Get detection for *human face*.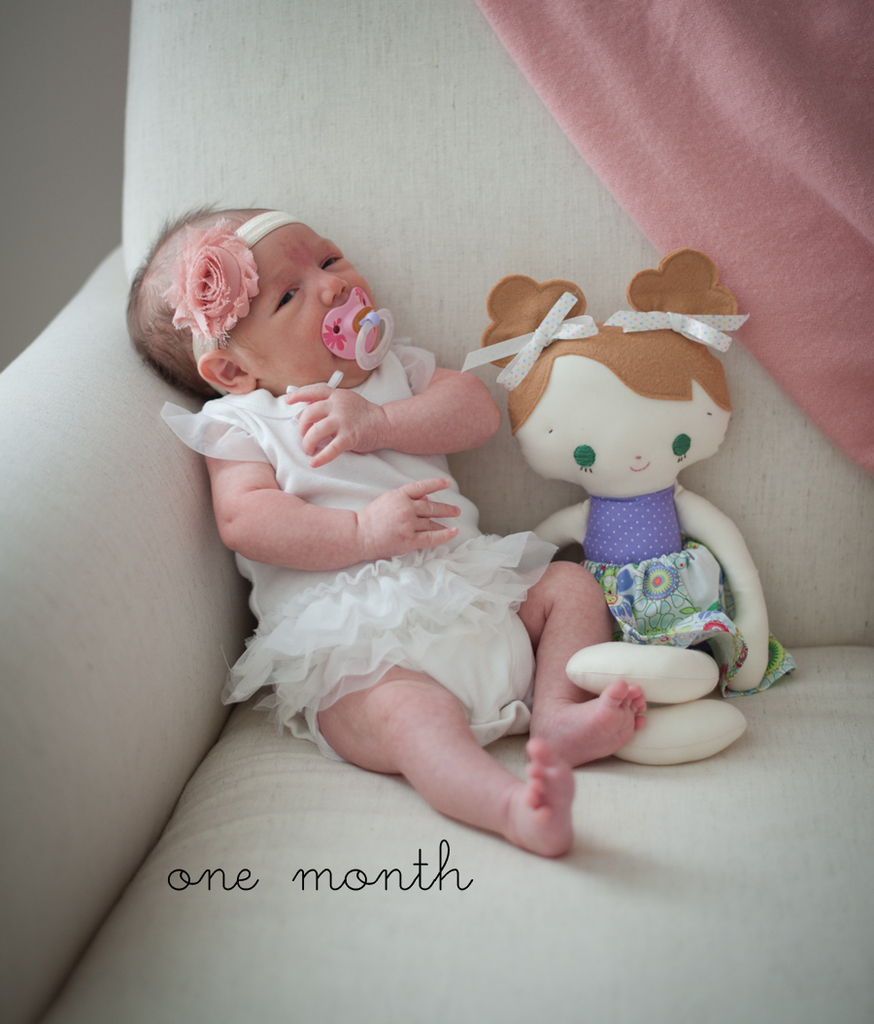
Detection: bbox=[225, 226, 378, 390].
